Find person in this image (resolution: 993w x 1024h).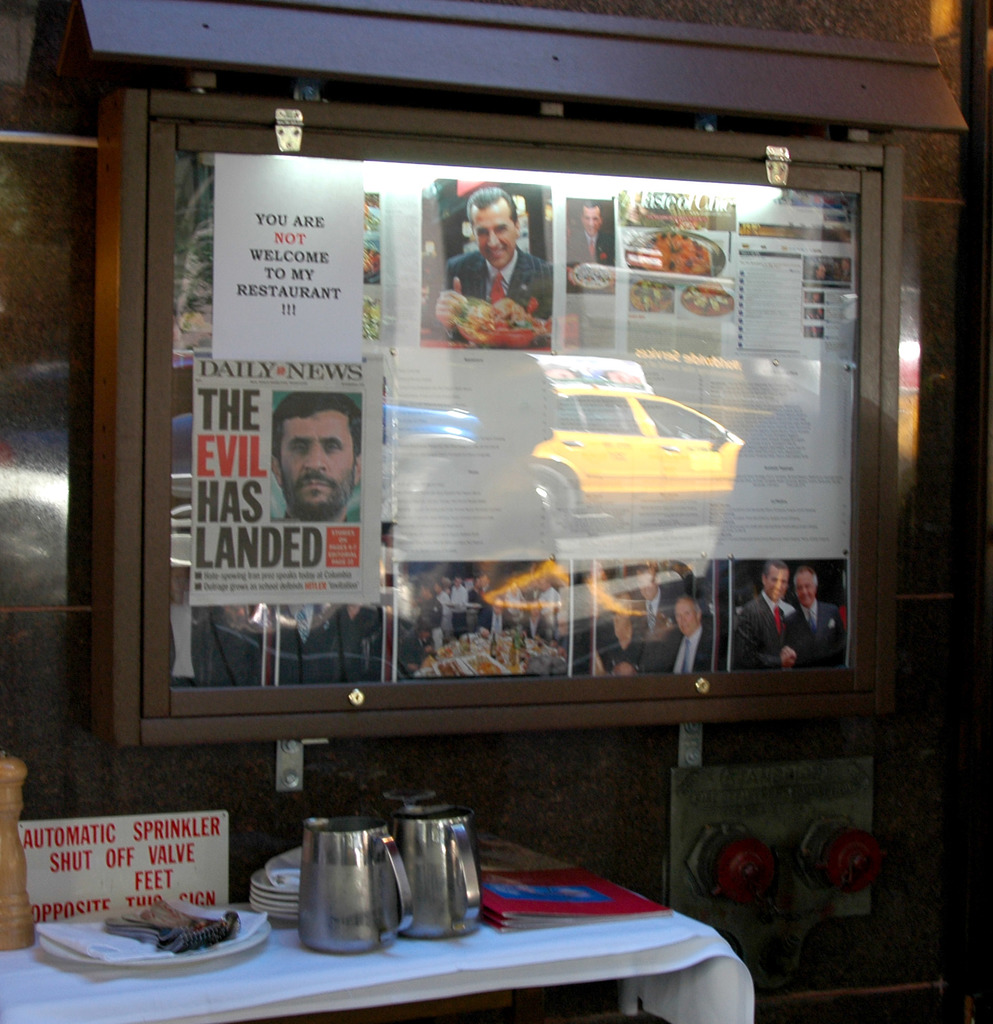
[599, 593, 646, 675].
